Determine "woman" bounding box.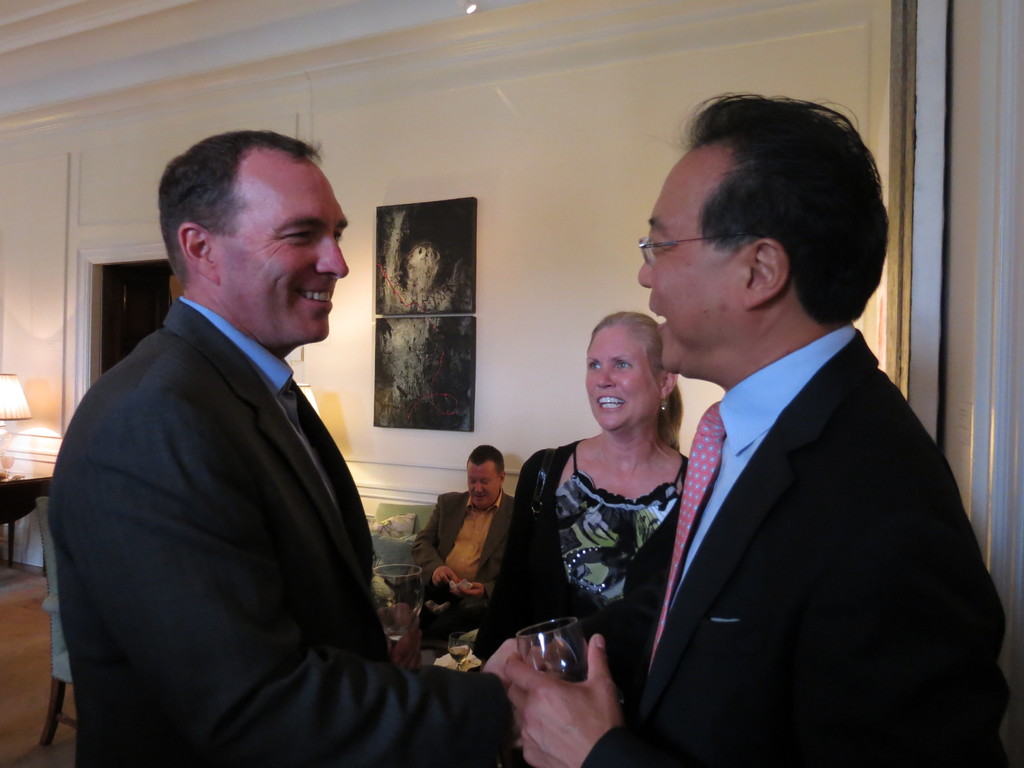
Determined: bbox=[515, 296, 711, 730].
